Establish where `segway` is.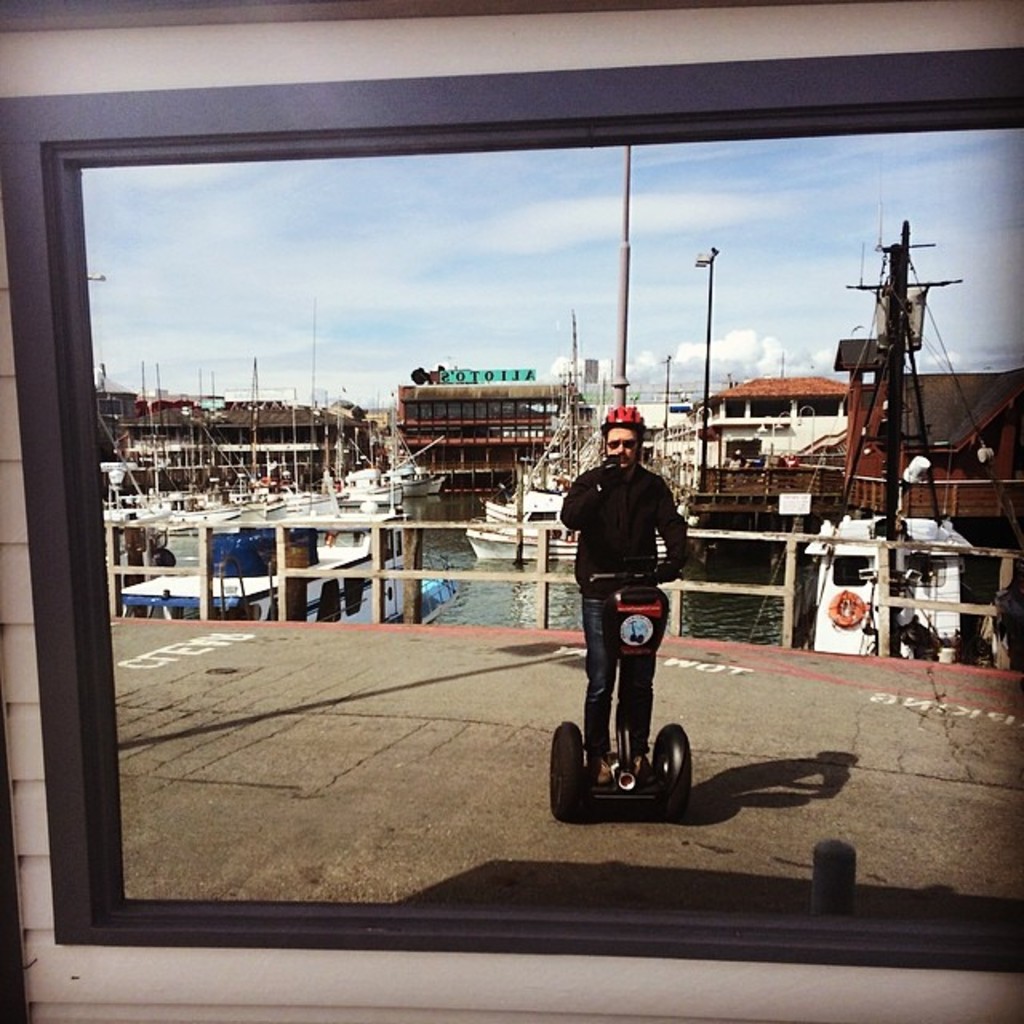
Established at l=549, t=568, r=690, b=821.
